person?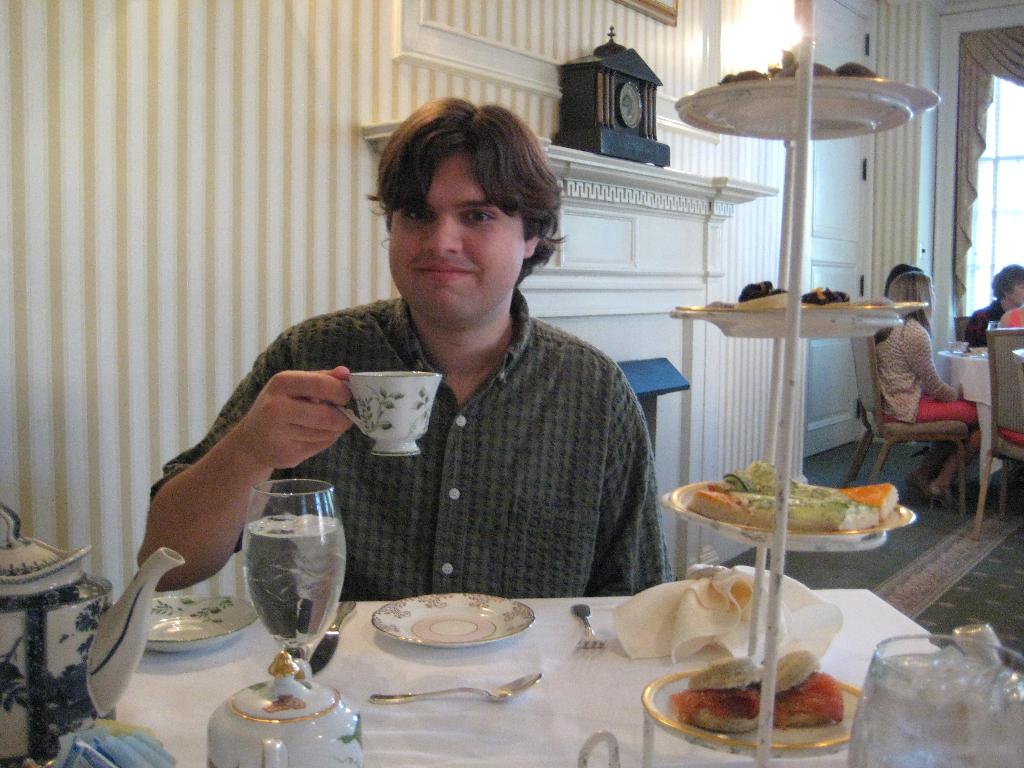
<bbox>879, 262, 968, 511</bbox>
